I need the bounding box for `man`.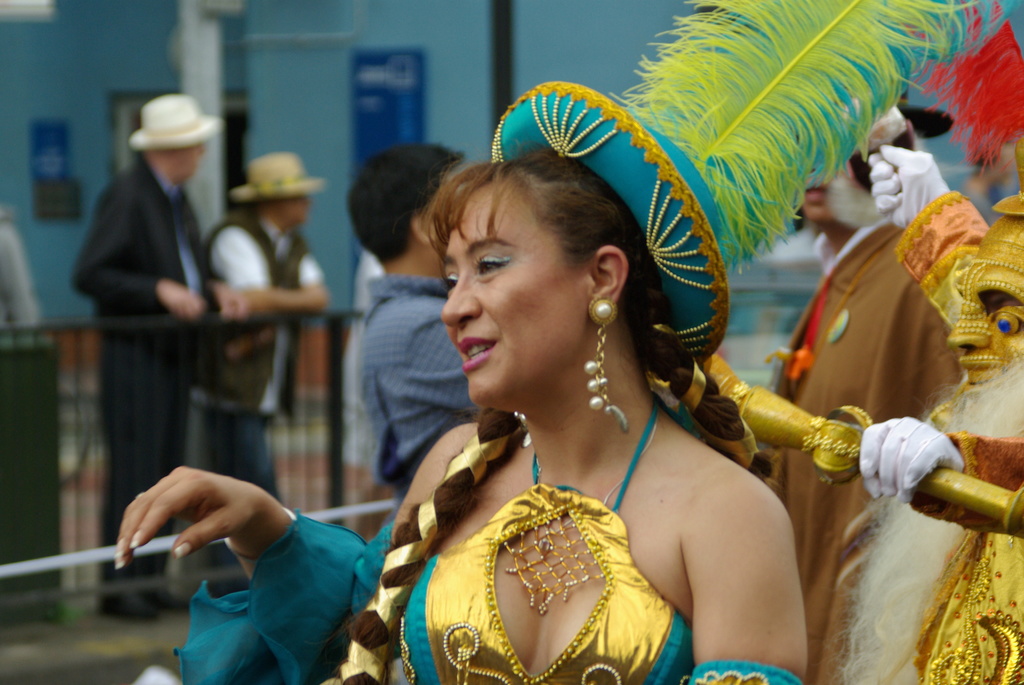
Here it is: BBox(68, 92, 248, 614).
